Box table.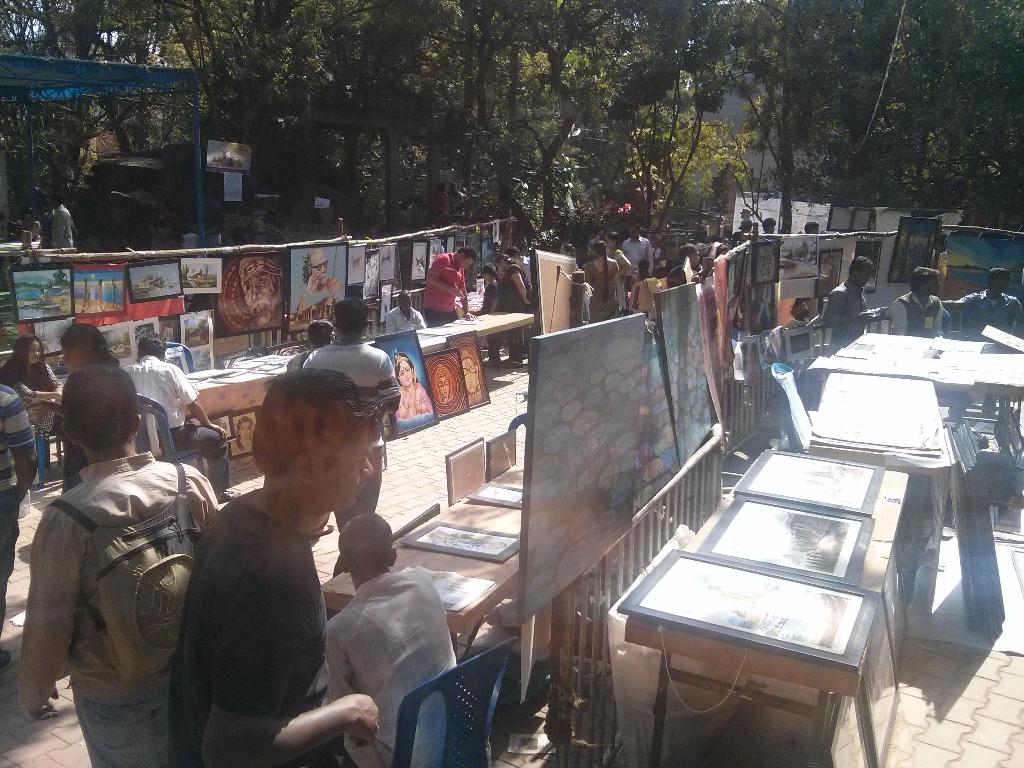
<region>586, 451, 913, 765</region>.
